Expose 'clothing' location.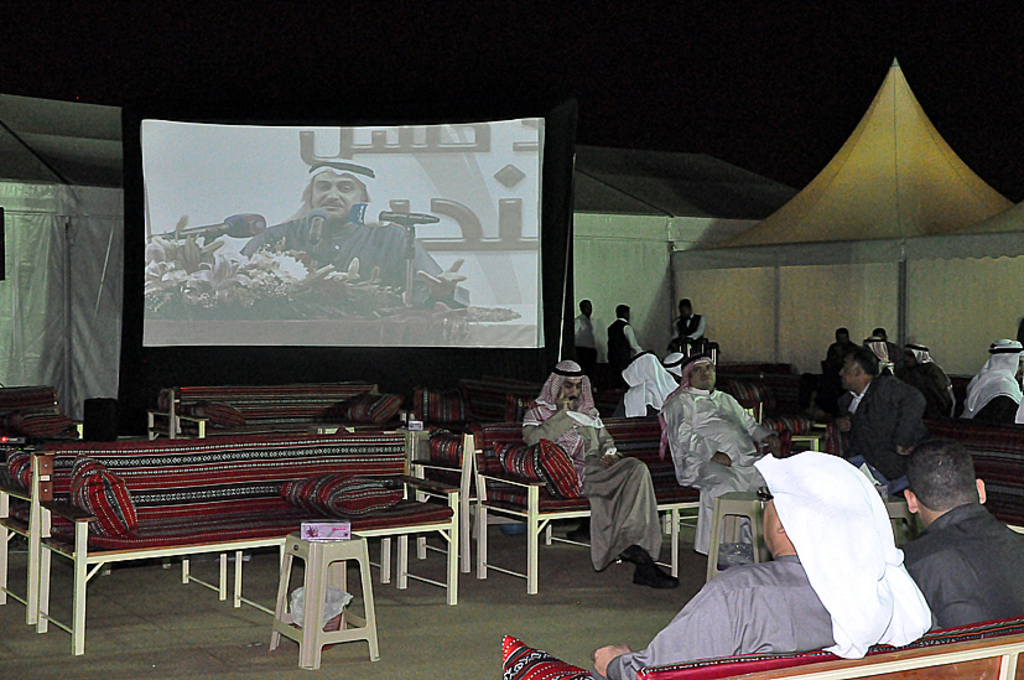
Exposed at {"left": 889, "top": 336, "right": 905, "bottom": 374}.
